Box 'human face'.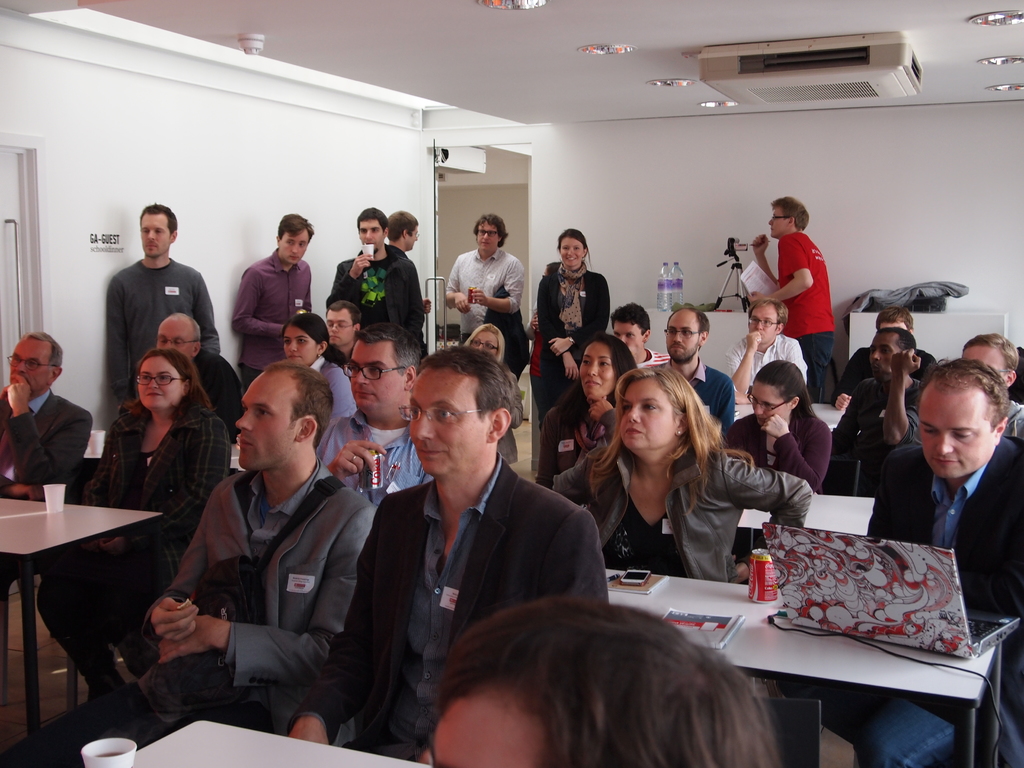
bbox=[355, 220, 385, 252].
